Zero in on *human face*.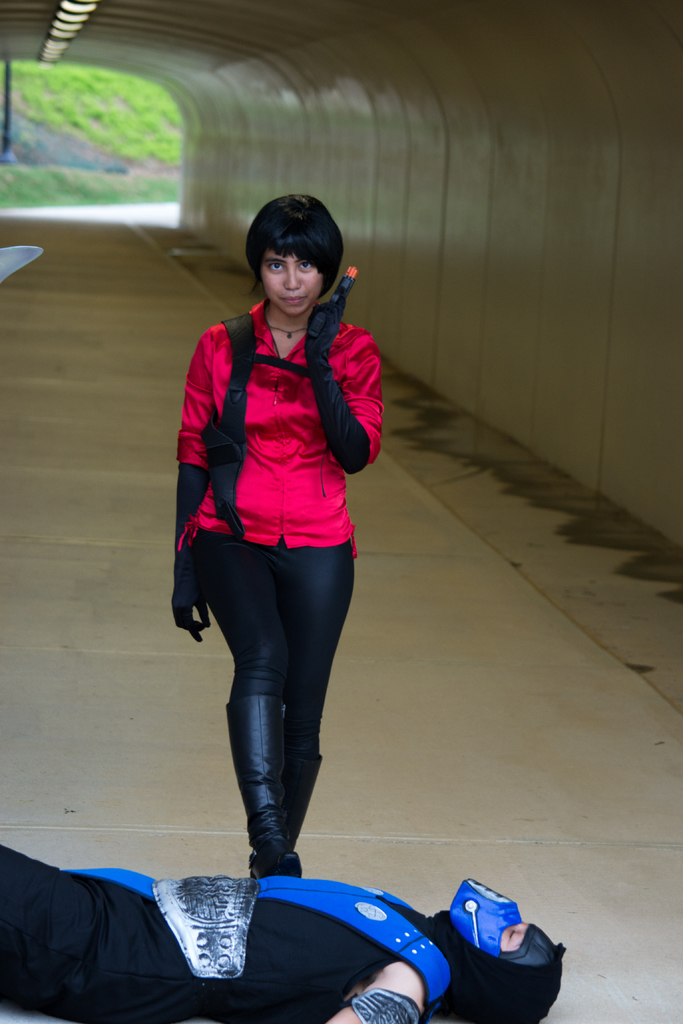
Zeroed in: rect(258, 246, 327, 321).
